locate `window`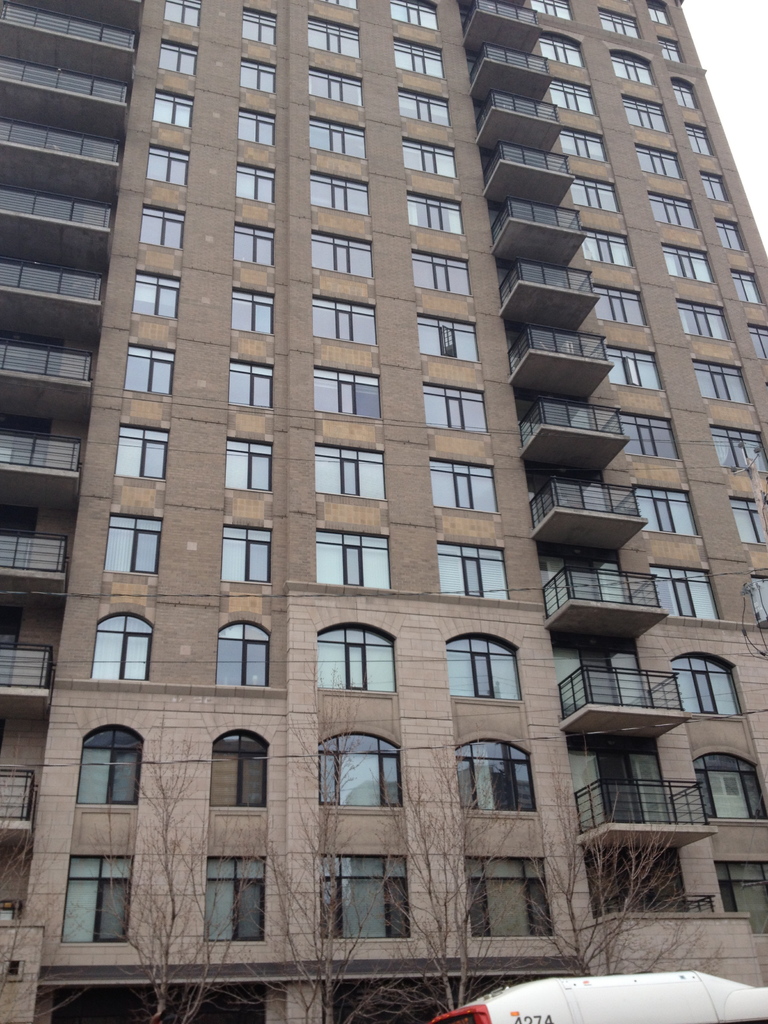
555/127/605/161
